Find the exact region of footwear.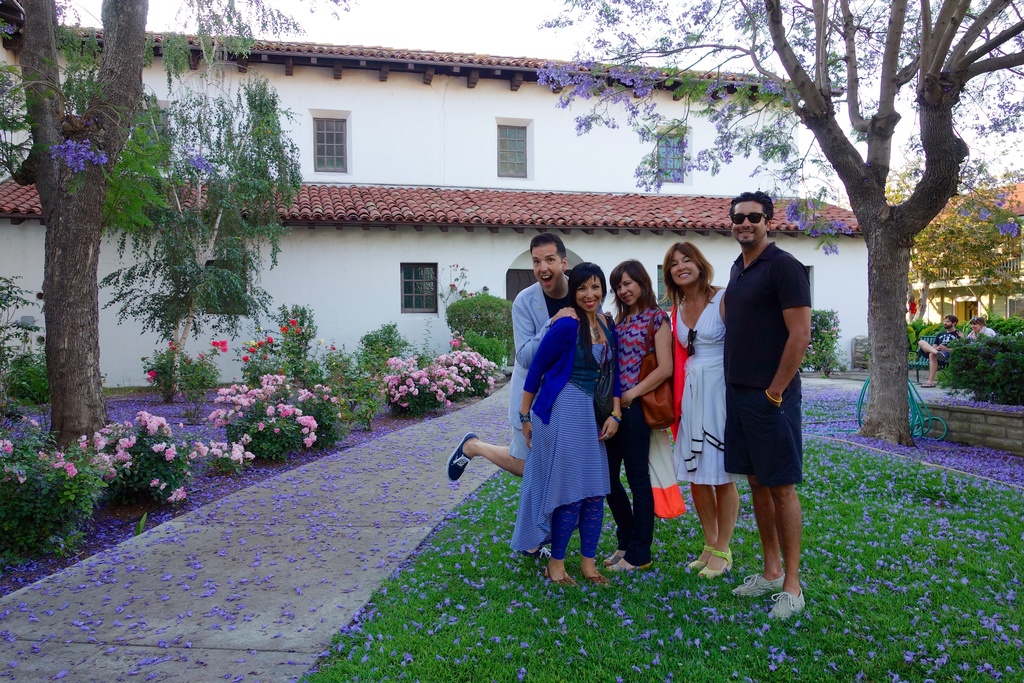
Exact region: 444, 429, 477, 483.
